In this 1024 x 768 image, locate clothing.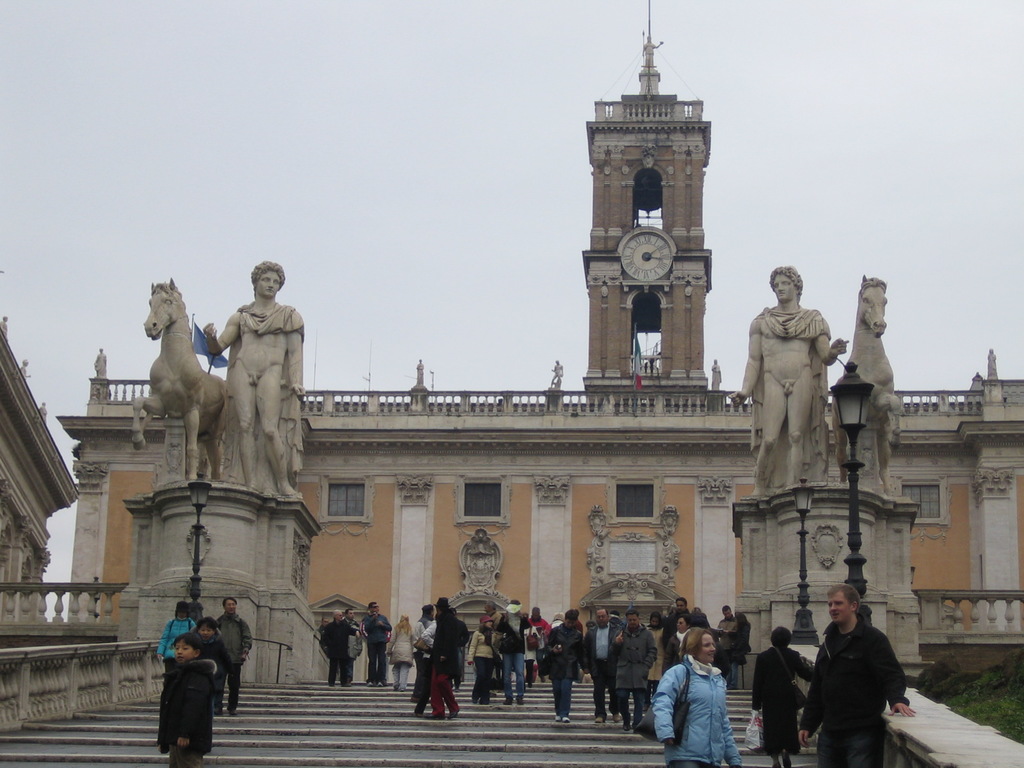
Bounding box: <region>403, 609, 441, 705</region>.
